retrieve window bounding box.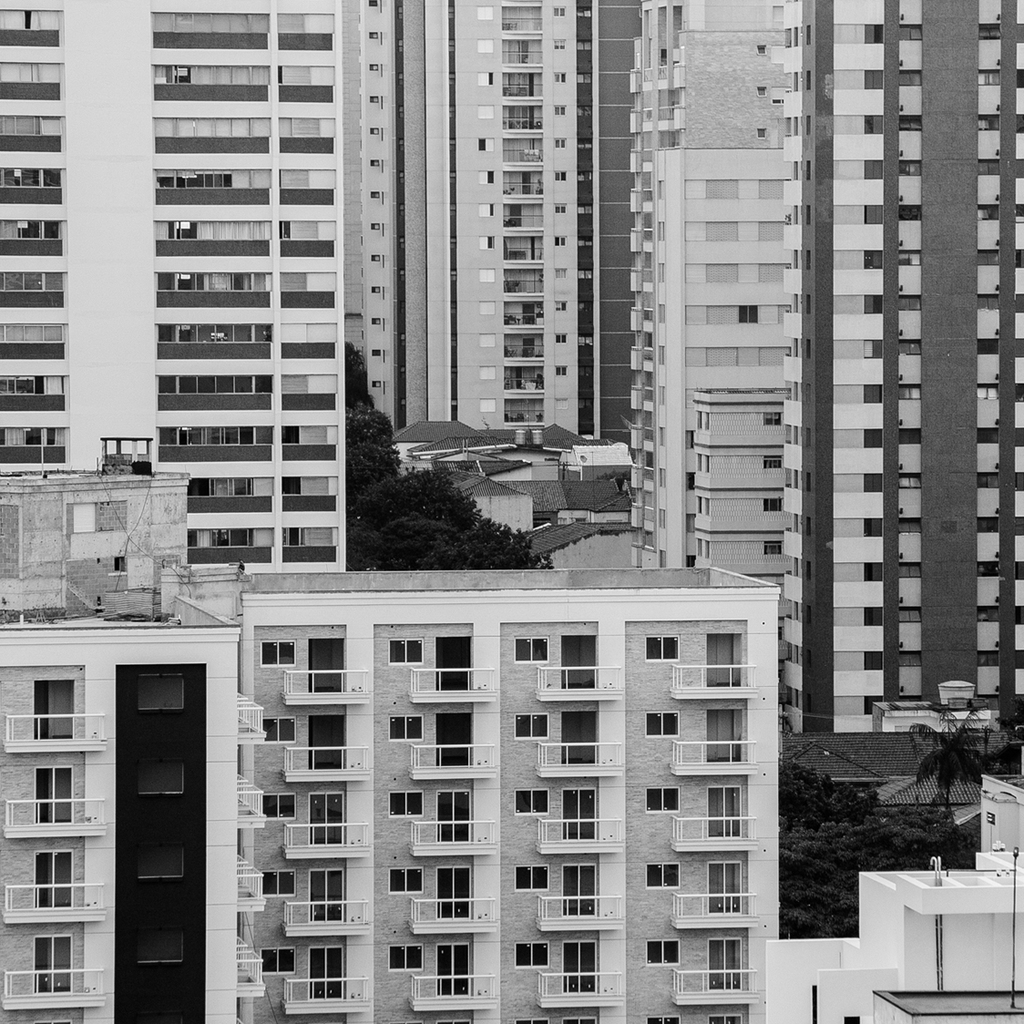
Bounding box: box=[382, 941, 427, 970].
